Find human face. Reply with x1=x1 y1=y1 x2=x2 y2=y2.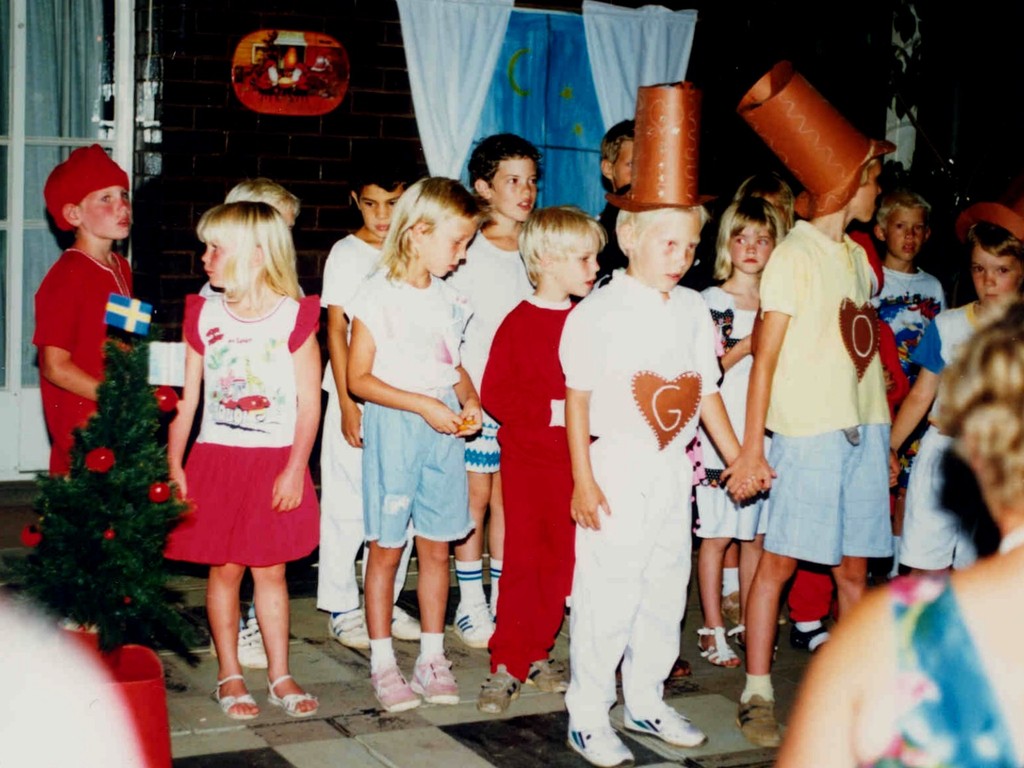
x1=854 y1=166 x2=883 y2=225.
